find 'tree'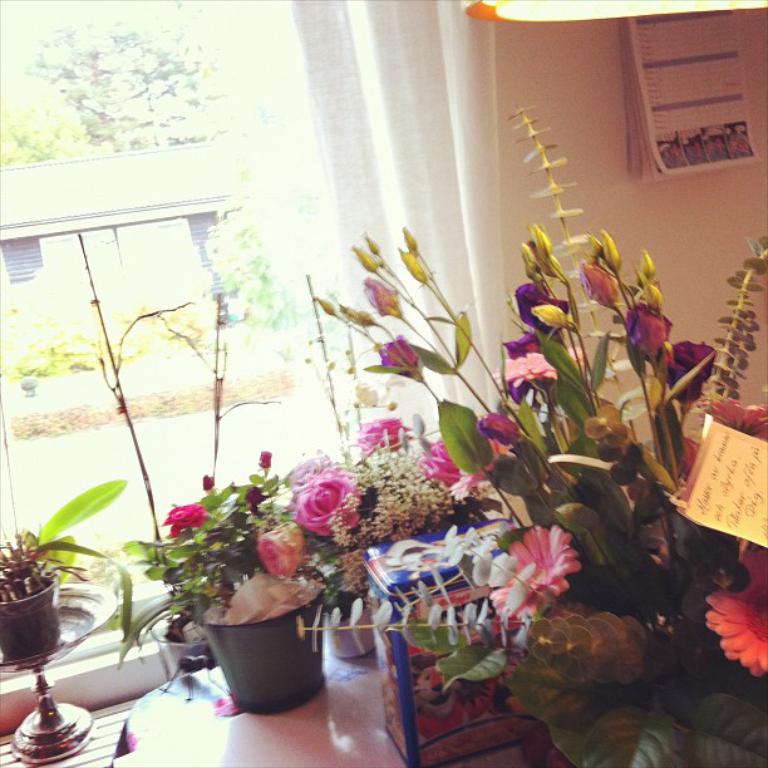
[x1=0, y1=70, x2=93, y2=169]
